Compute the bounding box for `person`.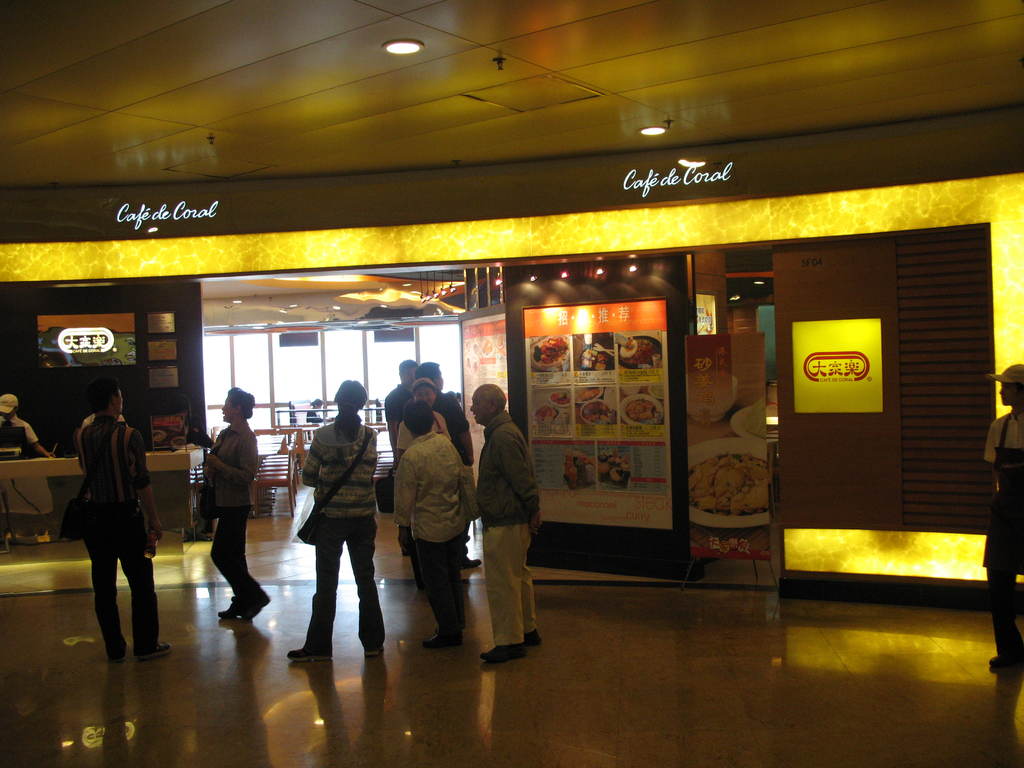
<bbox>0, 397, 55, 547</bbox>.
